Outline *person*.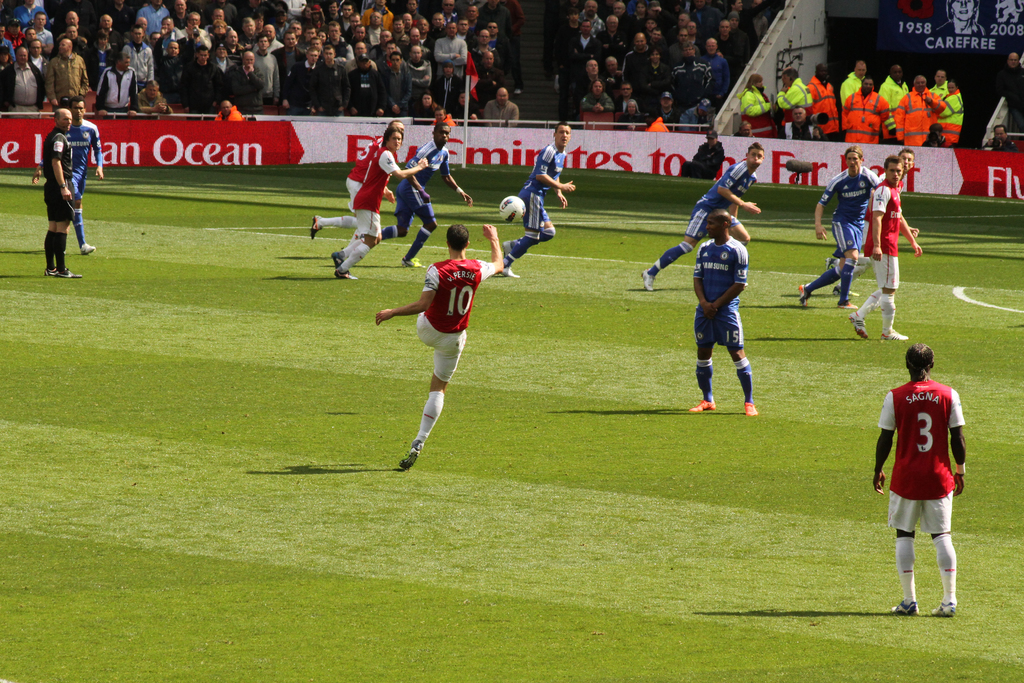
Outline: <box>38,96,93,283</box>.
